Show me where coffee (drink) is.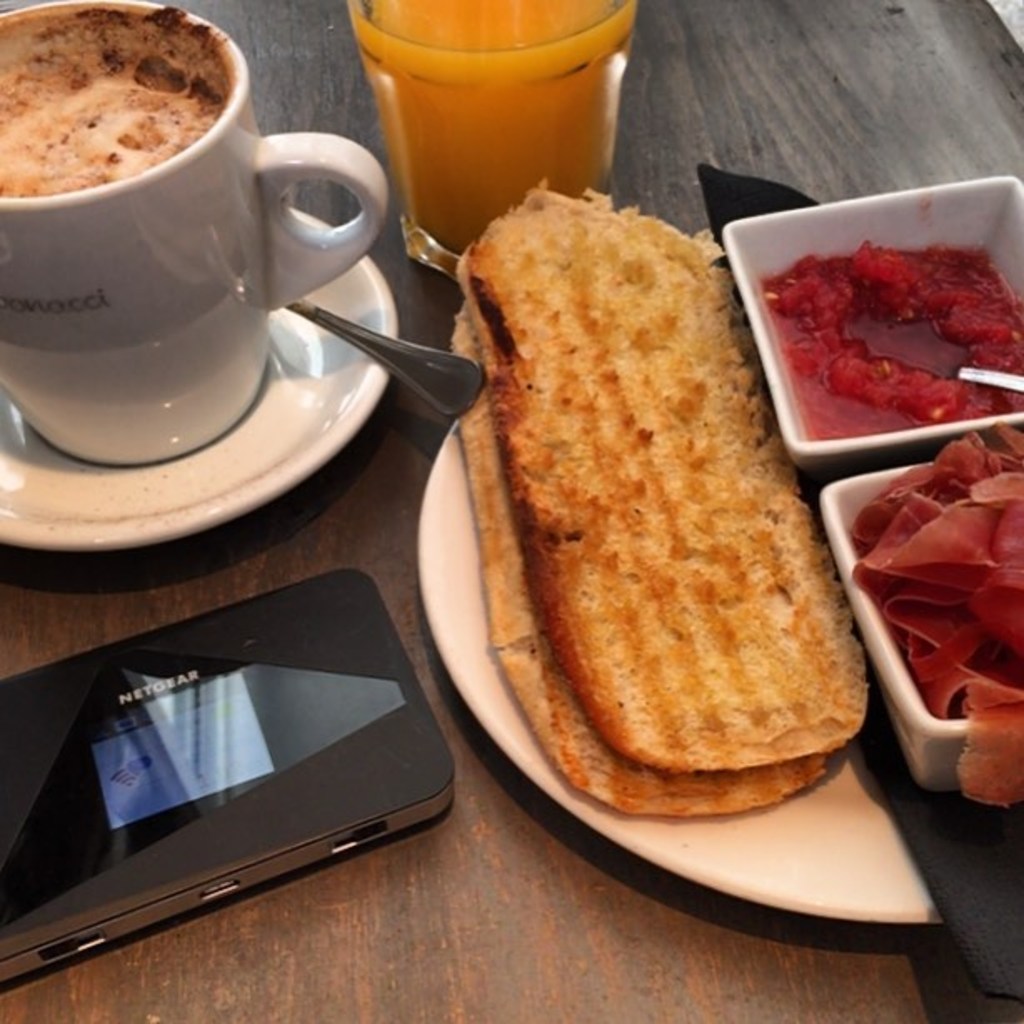
coffee (drink) is at {"left": 38, "top": 3, "right": 369, "bottom": 447}.
